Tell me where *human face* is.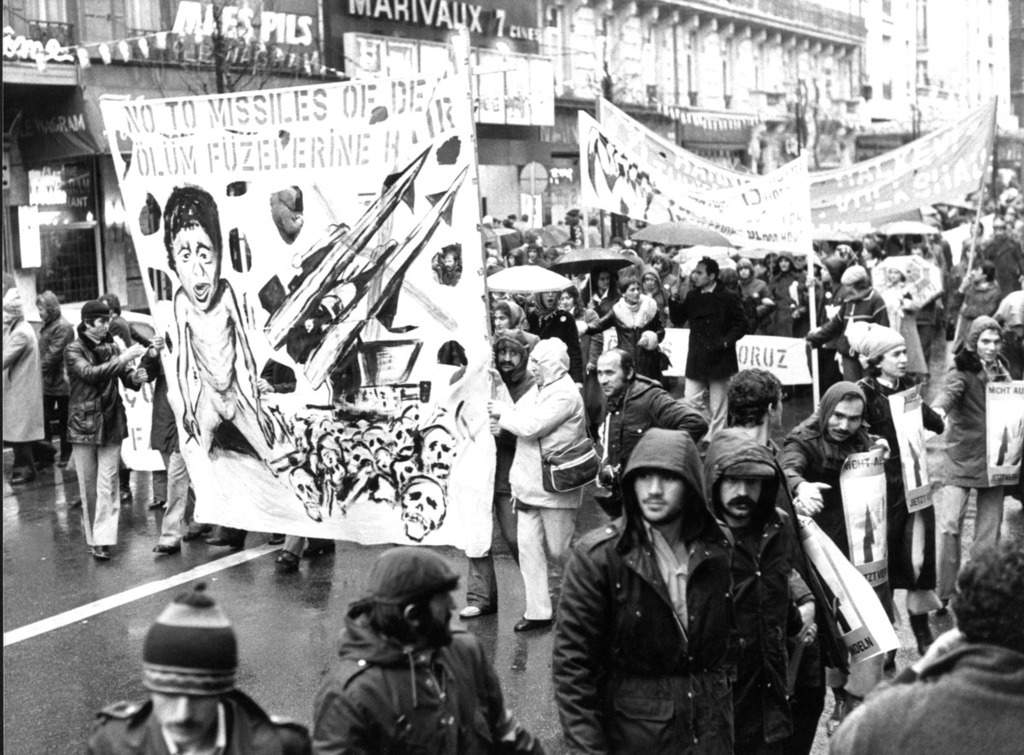
*human face* is at crop(37, 305, 45, 321).
